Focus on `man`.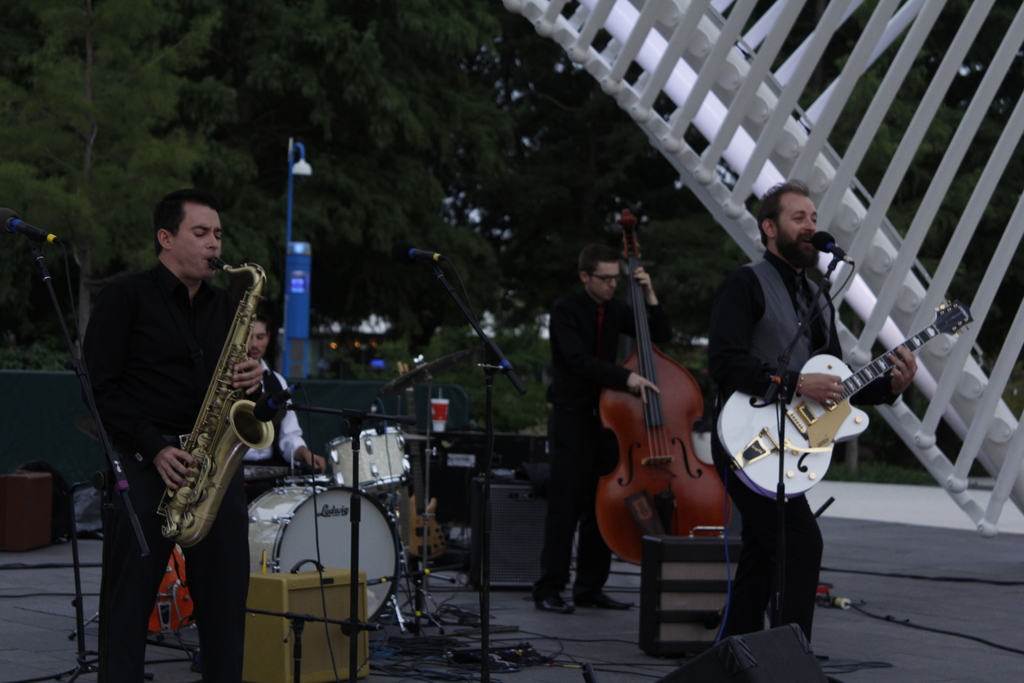
Focused at {"left": 238, "top": 308, "right": 322, "bottom": 469}.
